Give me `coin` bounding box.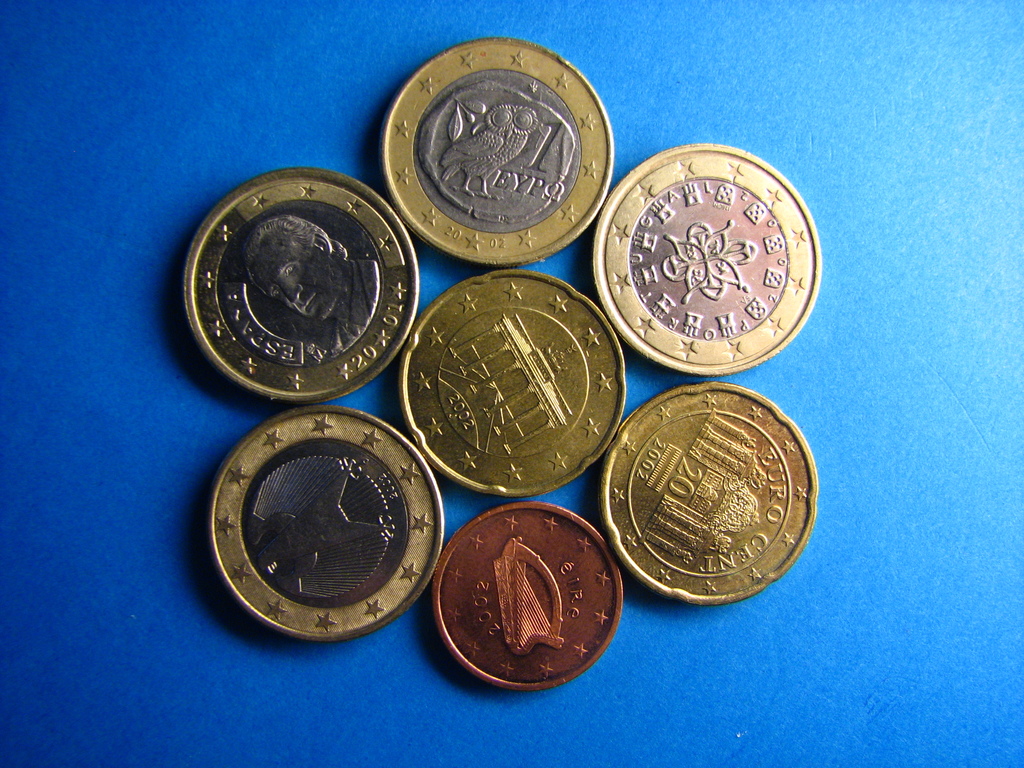
box=[428, 499, 628, 692].
